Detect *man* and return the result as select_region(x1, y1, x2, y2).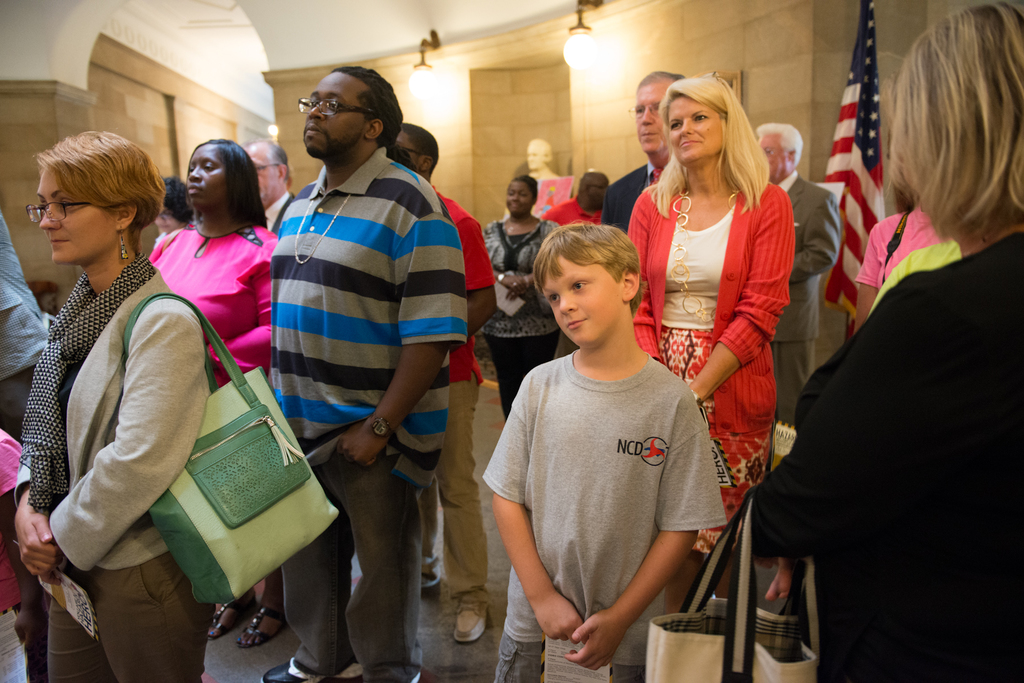
select_region(540, 167, 611, 223).
